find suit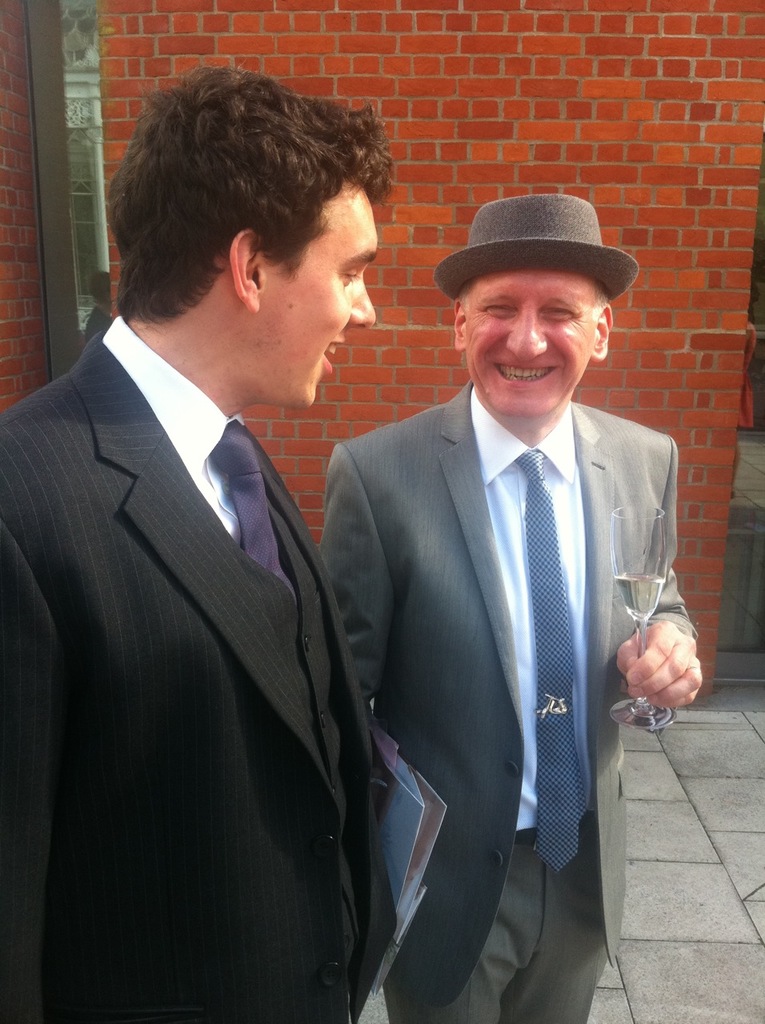
<box>314,250,686,1008</box>
